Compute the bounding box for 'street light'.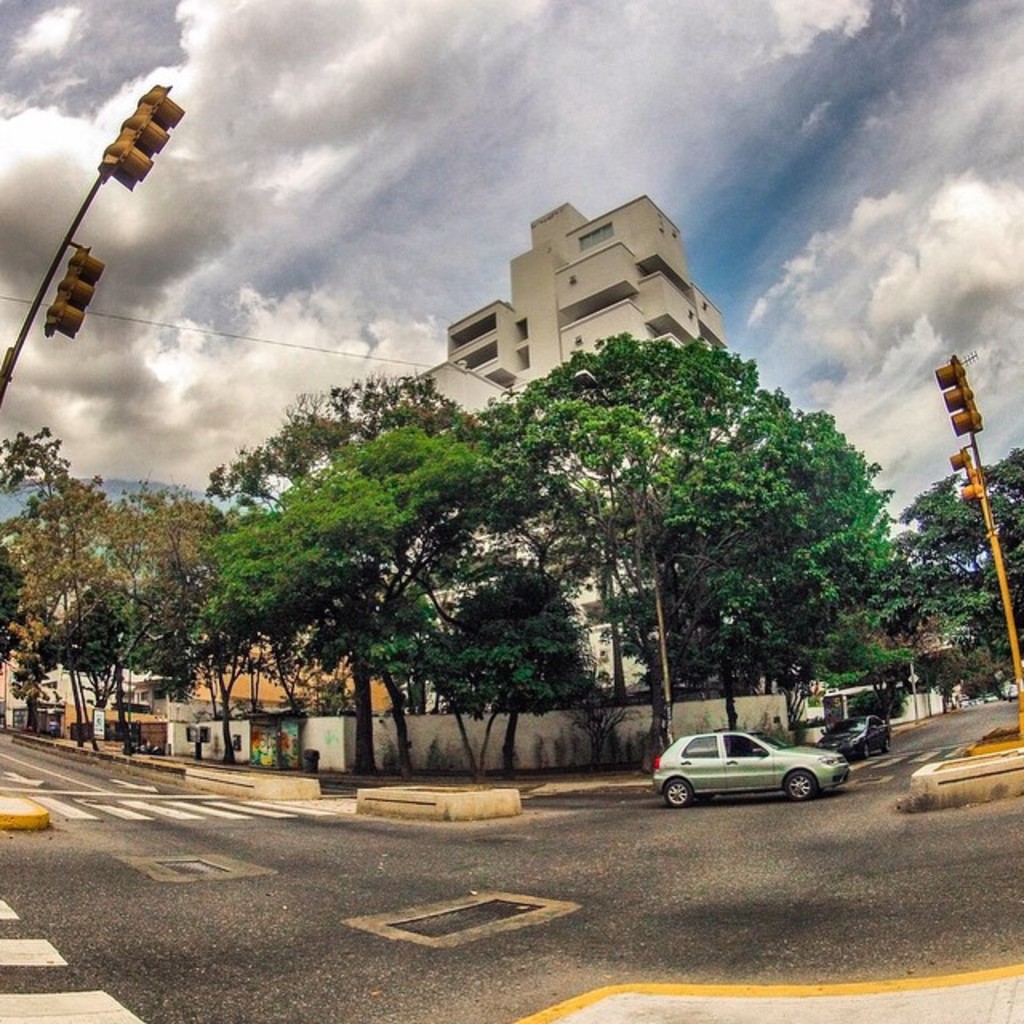
bbox=(570, 358, 674, 747).
